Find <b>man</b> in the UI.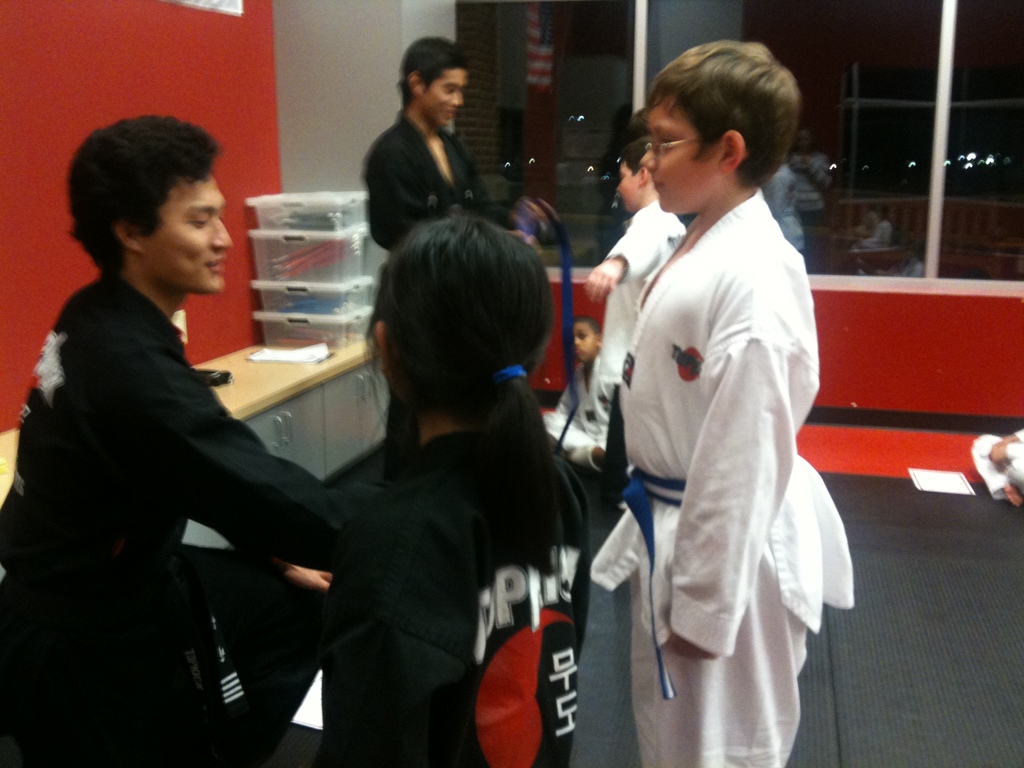
UI element at (346,54,506,232).
